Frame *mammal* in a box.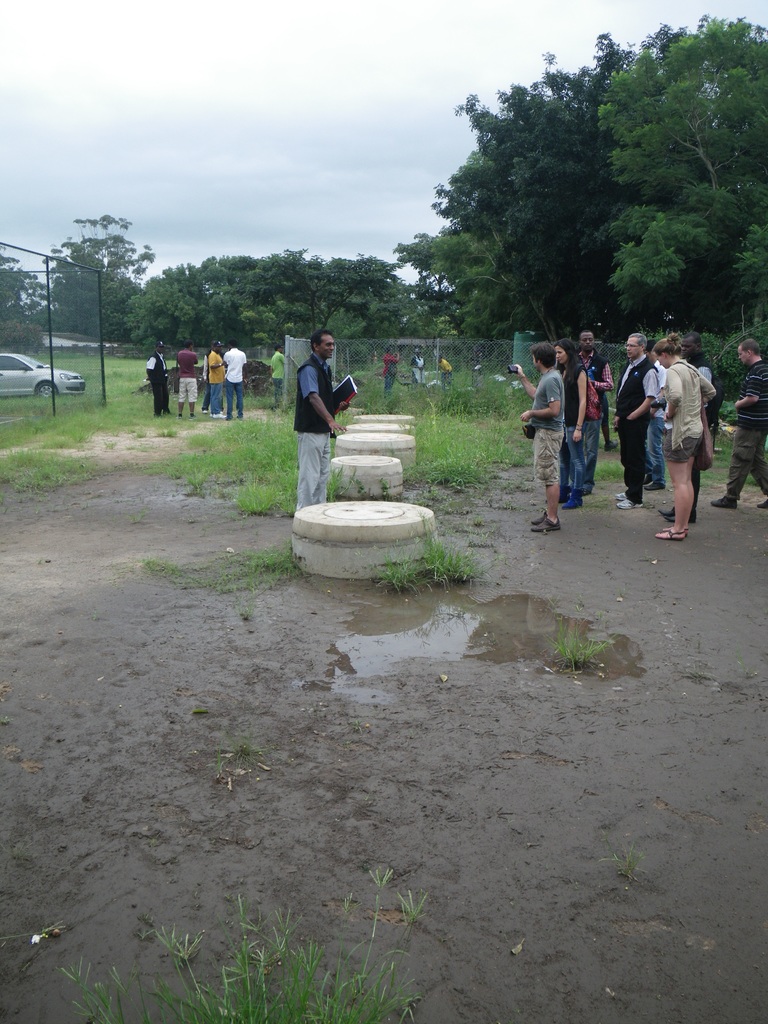
(270, 346, 284, 407).
